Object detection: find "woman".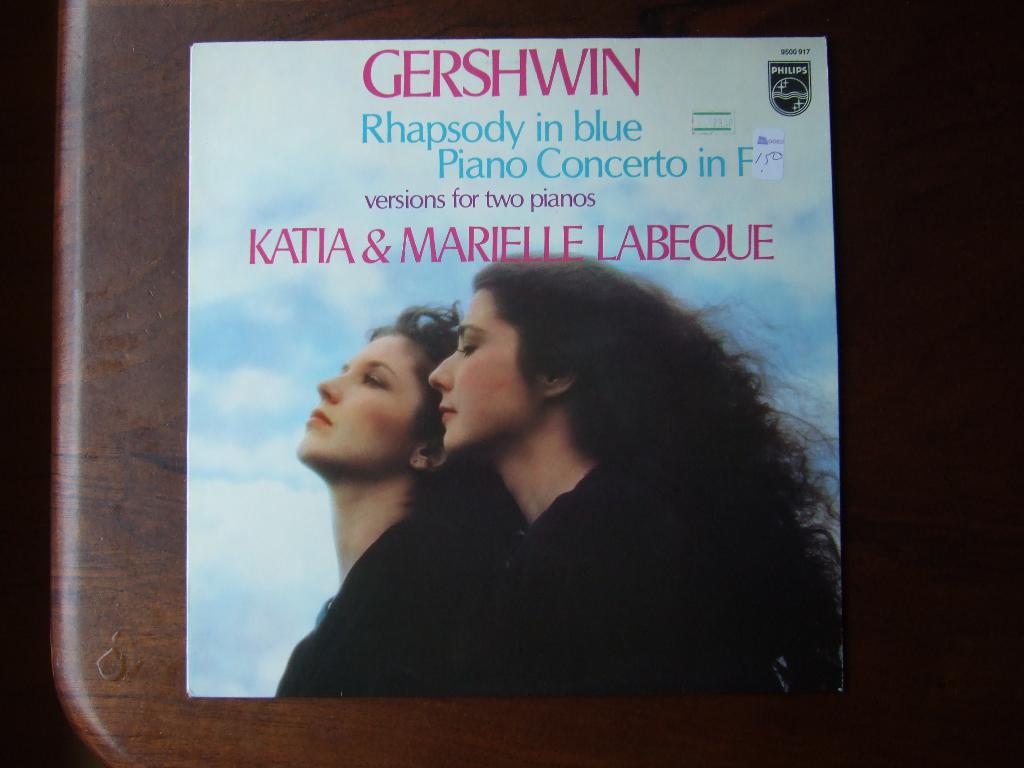
region(431, 258, 845, 696).
